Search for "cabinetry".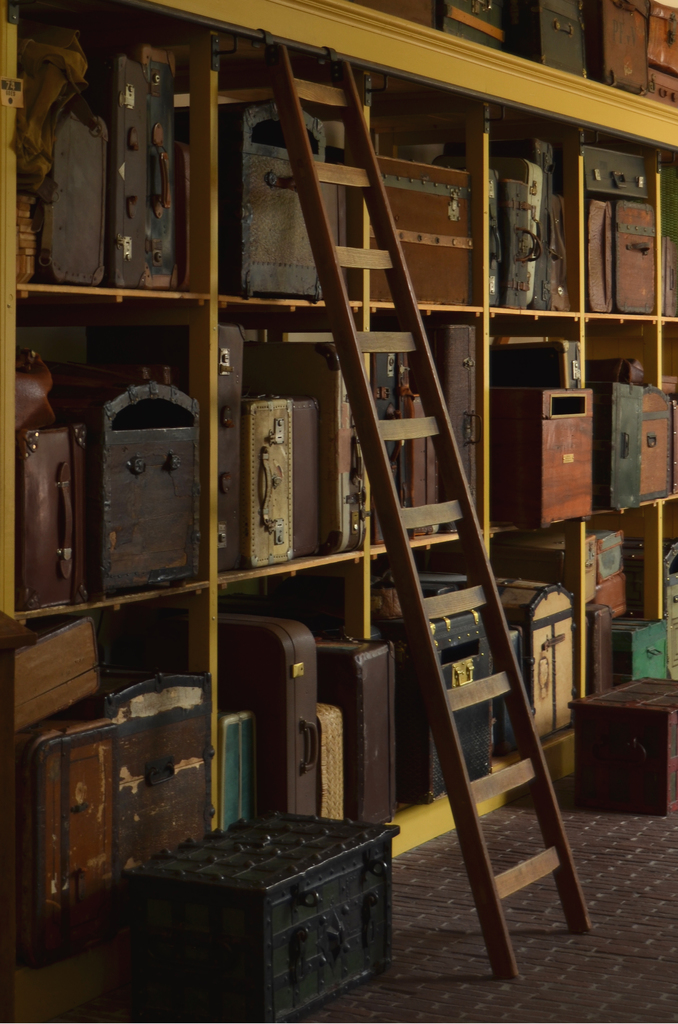
Found at [x1=373, y1=157, x2=481, y2=305].
